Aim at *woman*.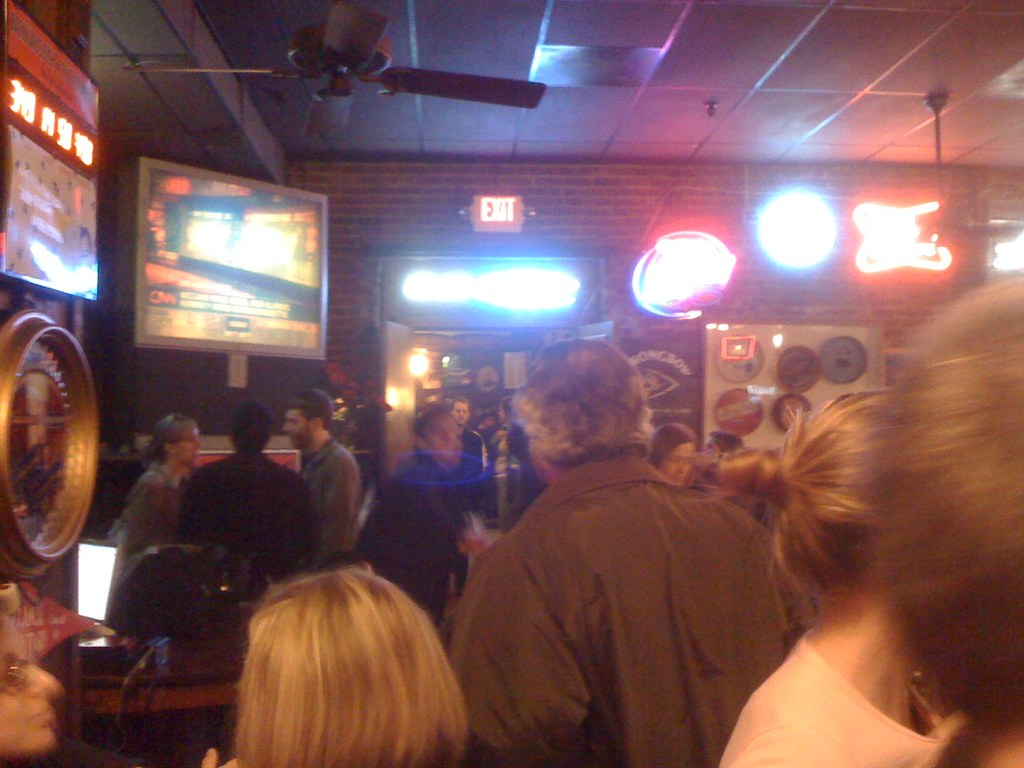
Aimed at box(705, 377, 943, 767).
